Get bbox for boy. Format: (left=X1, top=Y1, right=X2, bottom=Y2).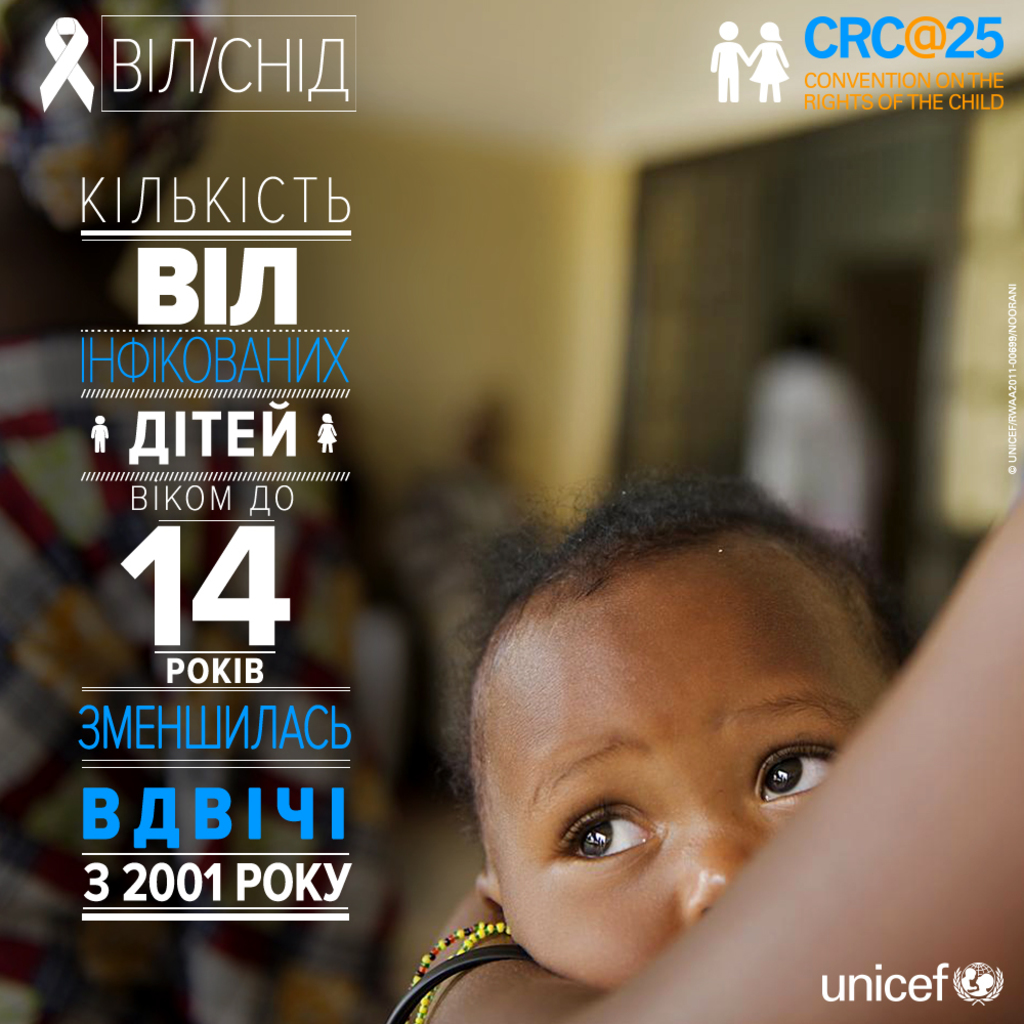
(left=467, top=470, right=894, bottom=963).
